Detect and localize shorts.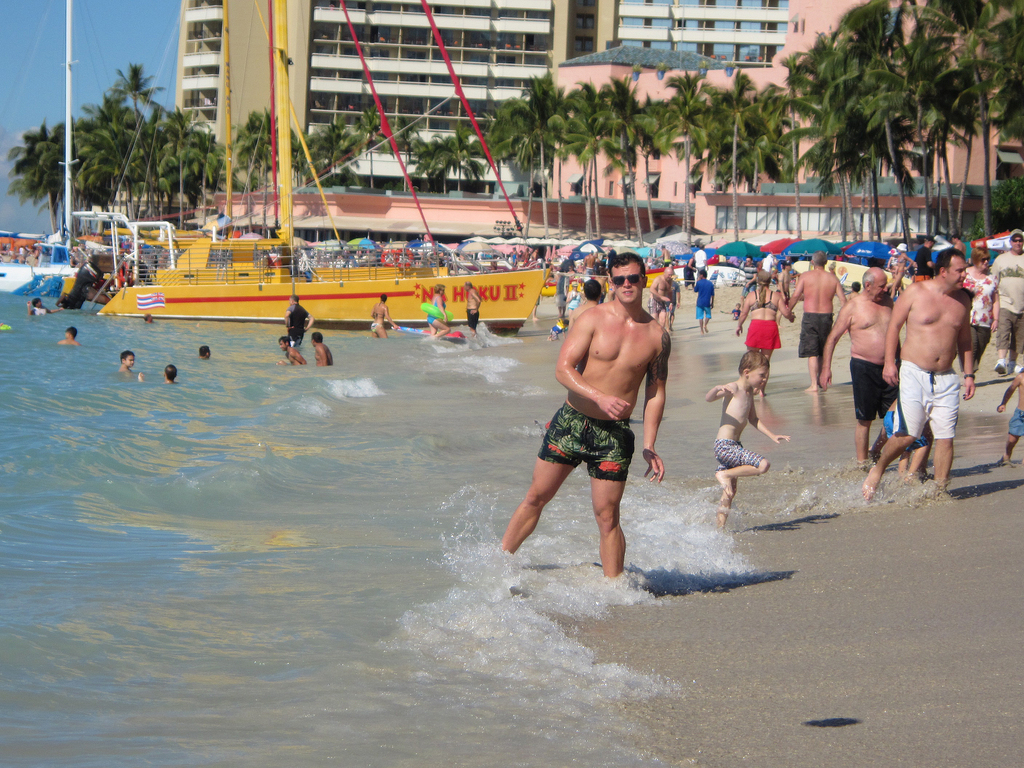
Localized at detection(998, 308, 1023, 352).
